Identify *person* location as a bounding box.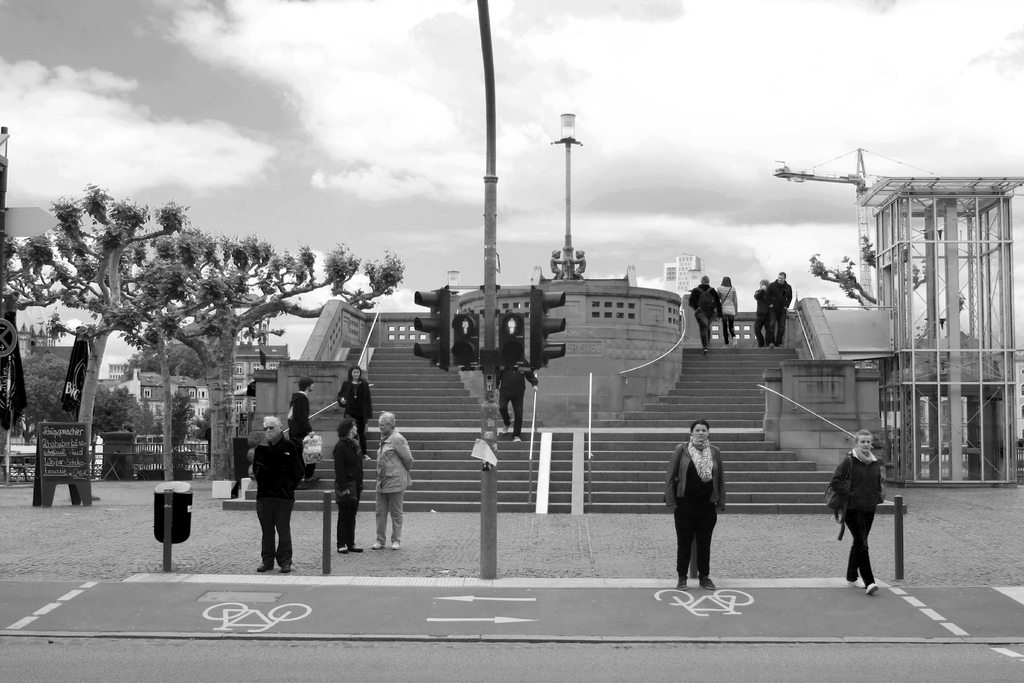
box(684, 274, 728, 350).
